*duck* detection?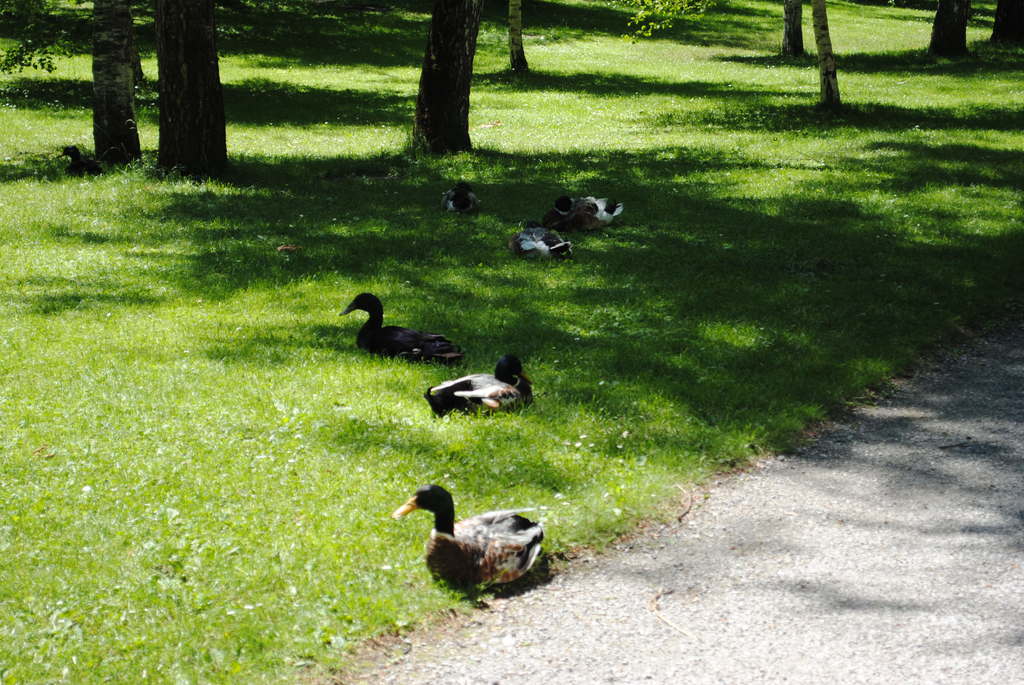
[399,484,560,602]
